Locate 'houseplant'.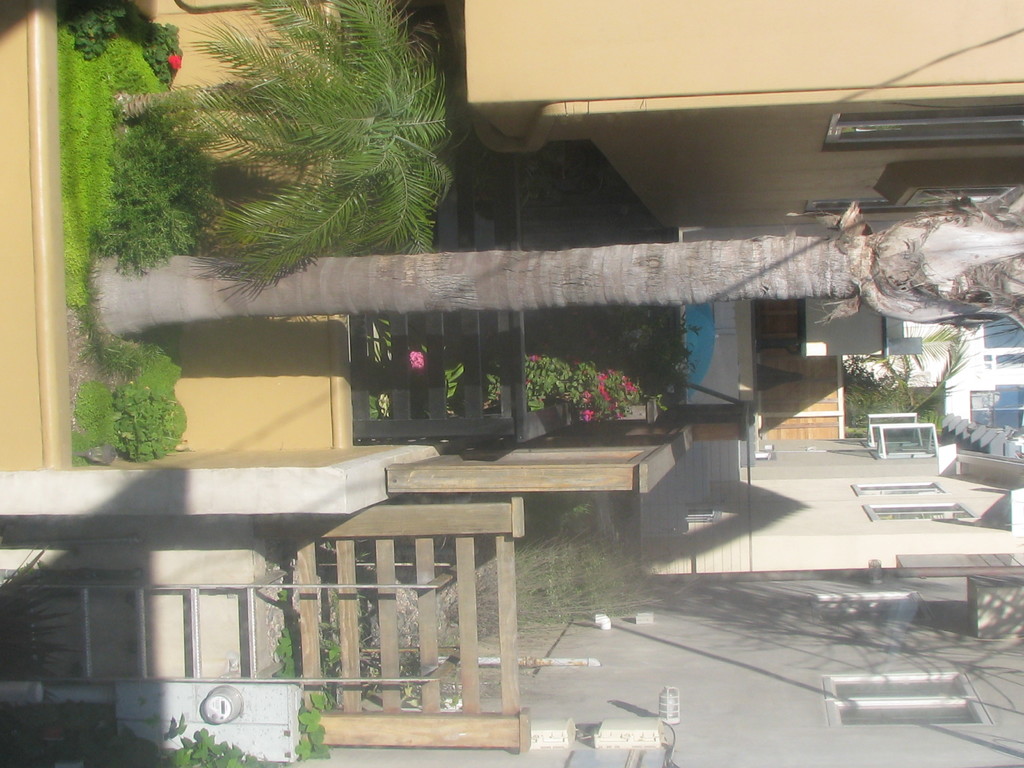
Bounding box: detection(114, 339, 183, 468).
